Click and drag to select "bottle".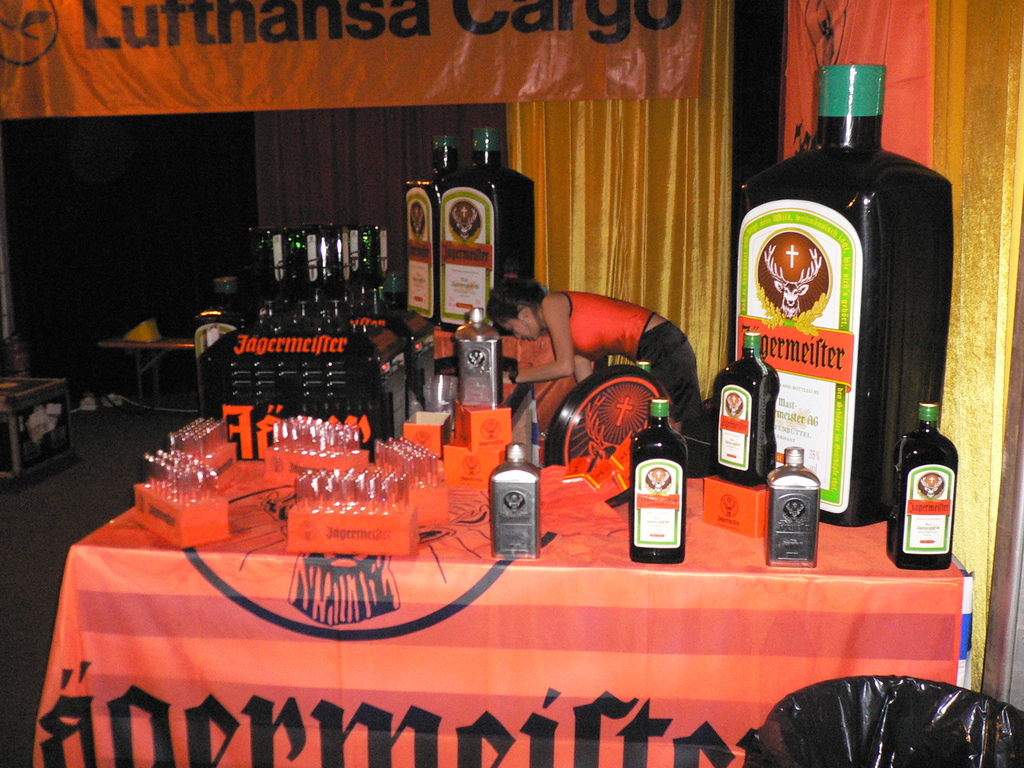
Selection: bbox(488, 444, 543, 560).
